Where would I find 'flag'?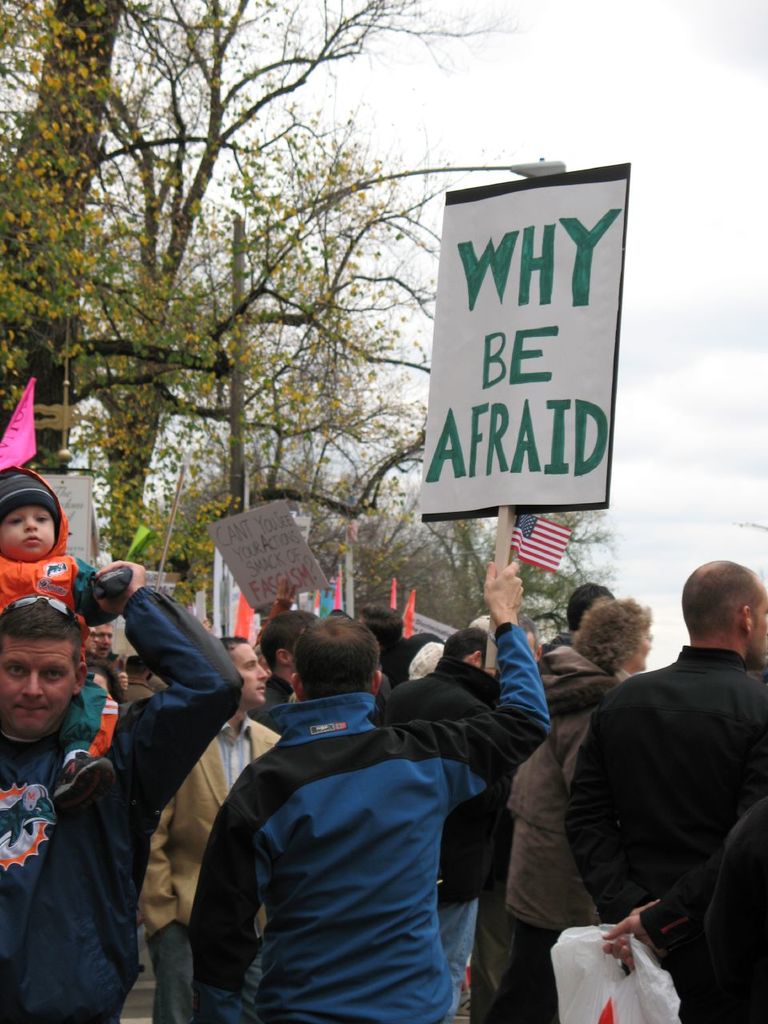
At l=324, t=572, r=338, b=628.
